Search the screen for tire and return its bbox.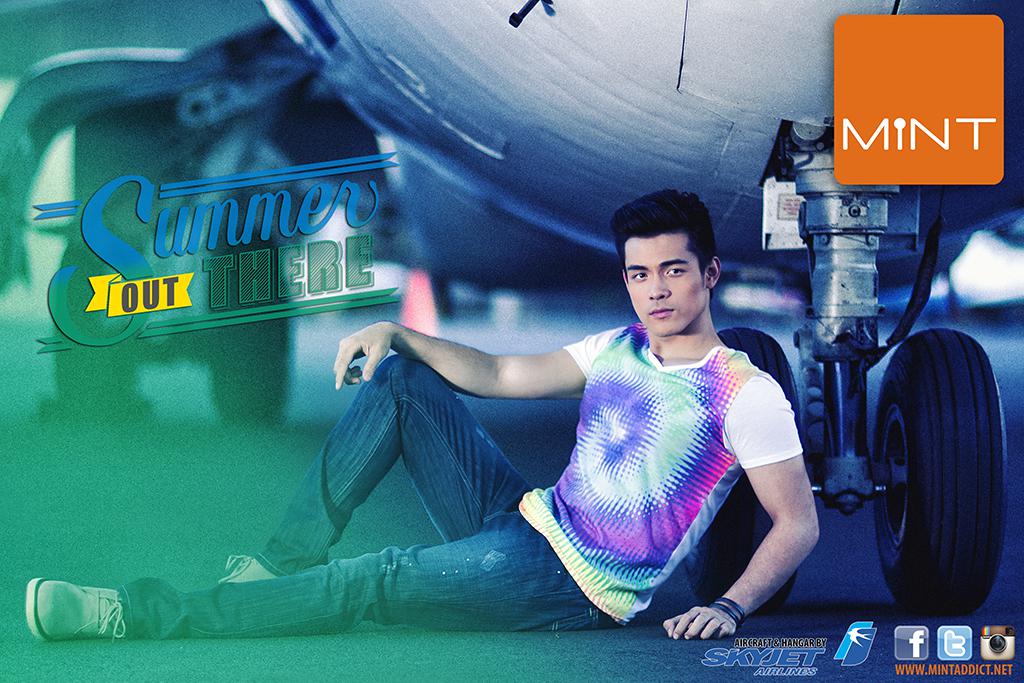
Found: 682 328 798 608.
